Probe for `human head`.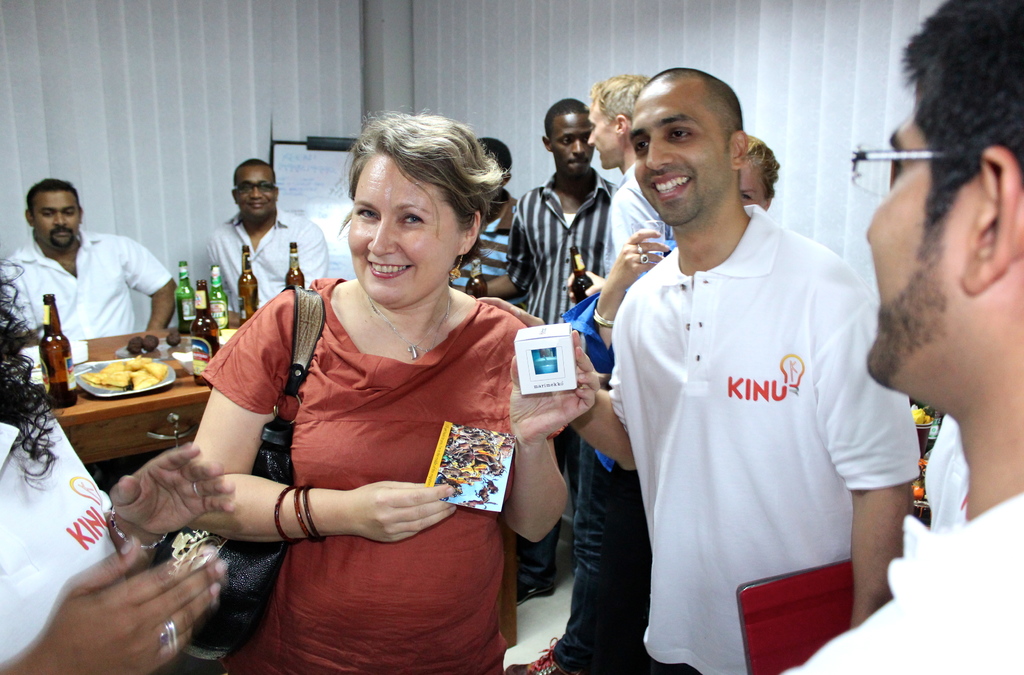
Probe result: locate(627, 63, 750, 228).
